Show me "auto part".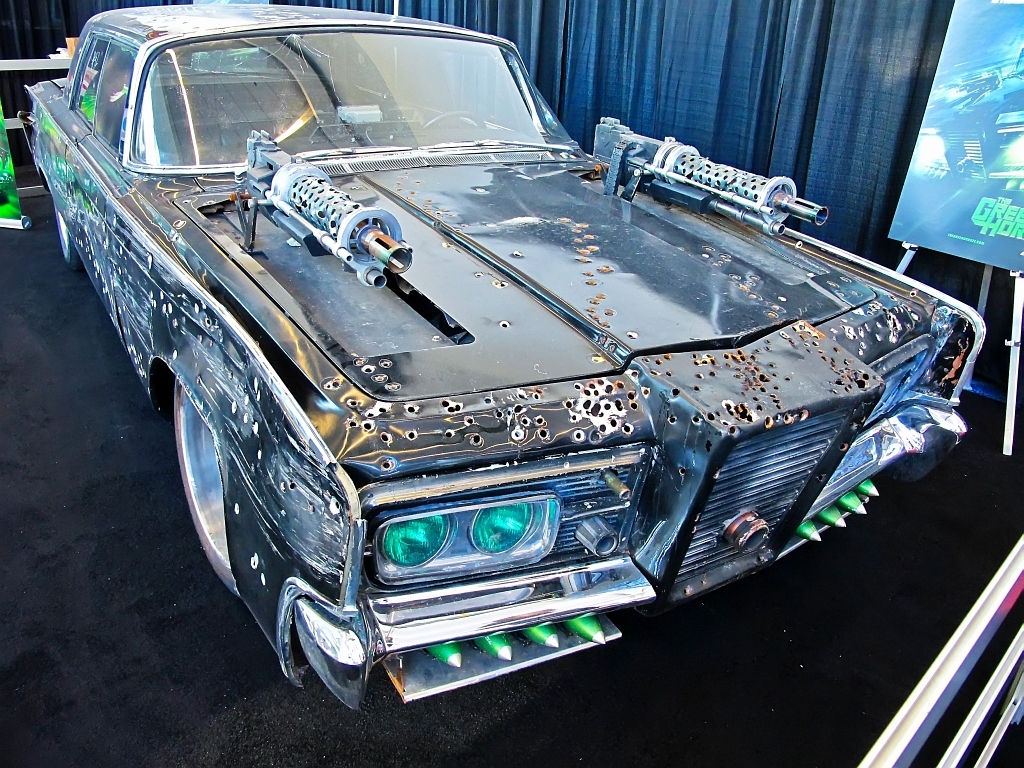
"auto part" is here: 367,560,635,705.
